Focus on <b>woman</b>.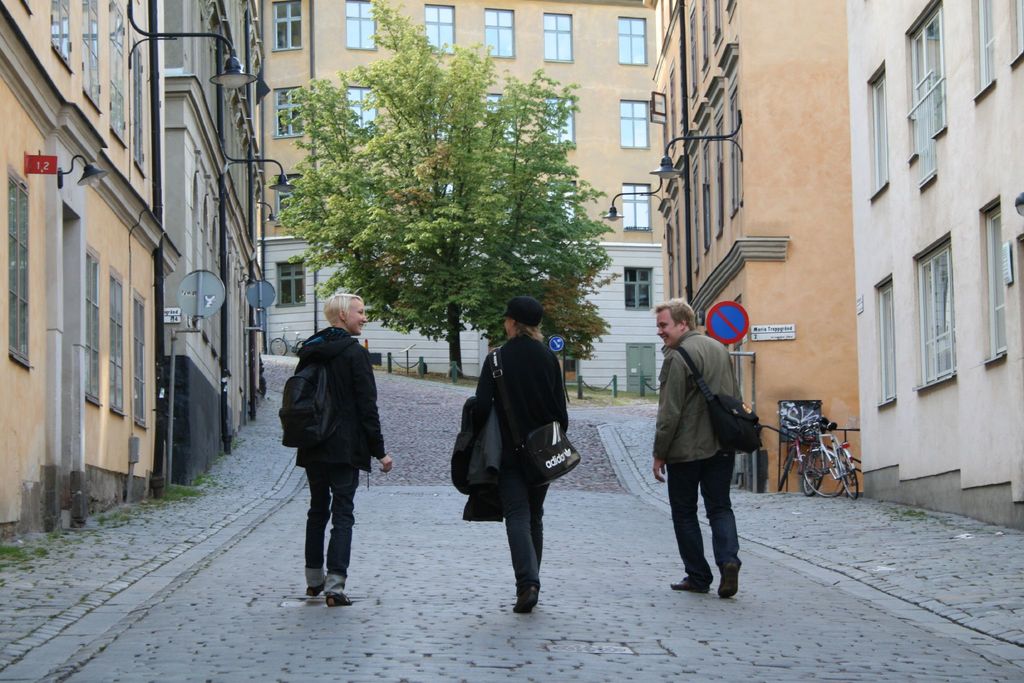
Focused at (472, 292, 574, 596).
